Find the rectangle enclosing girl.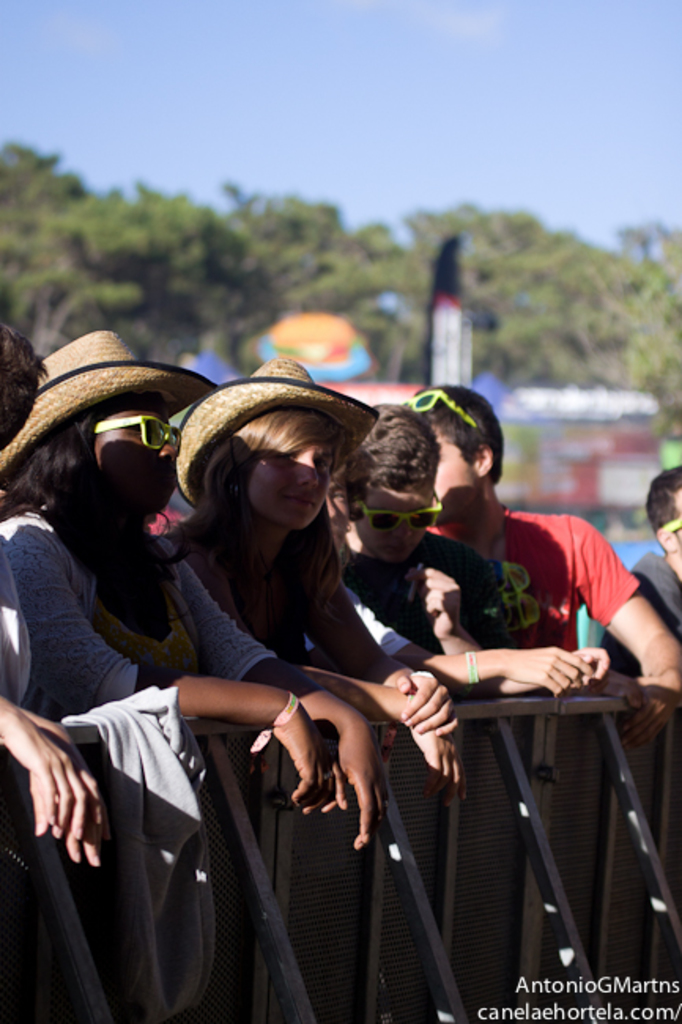
box(178, 351, 454, 785).
